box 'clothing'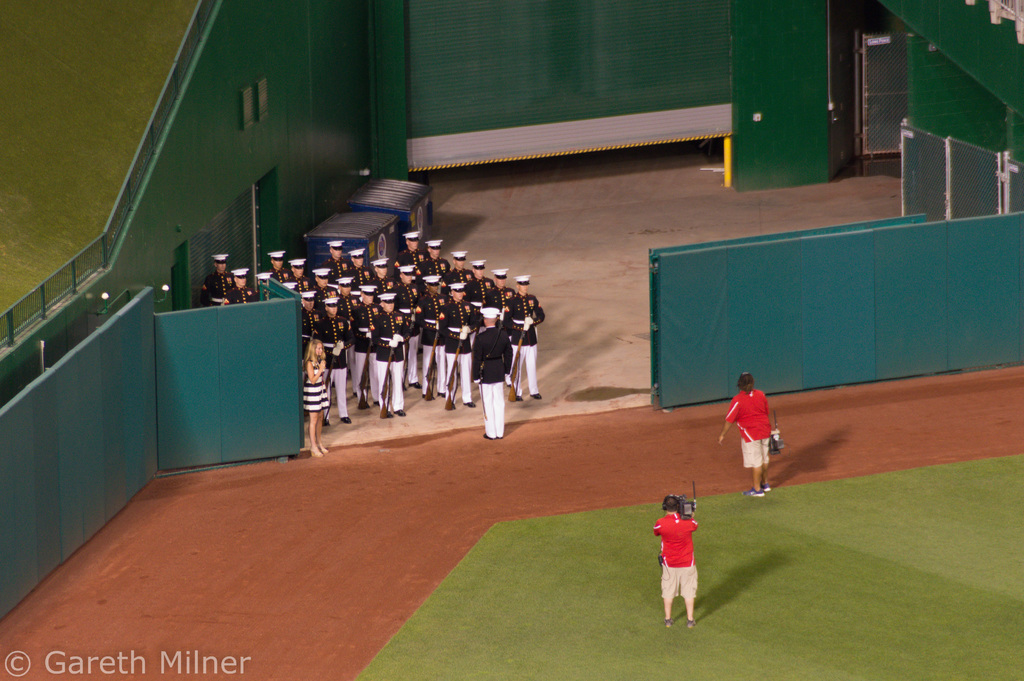
select_region(344, 264, 374, 294)
